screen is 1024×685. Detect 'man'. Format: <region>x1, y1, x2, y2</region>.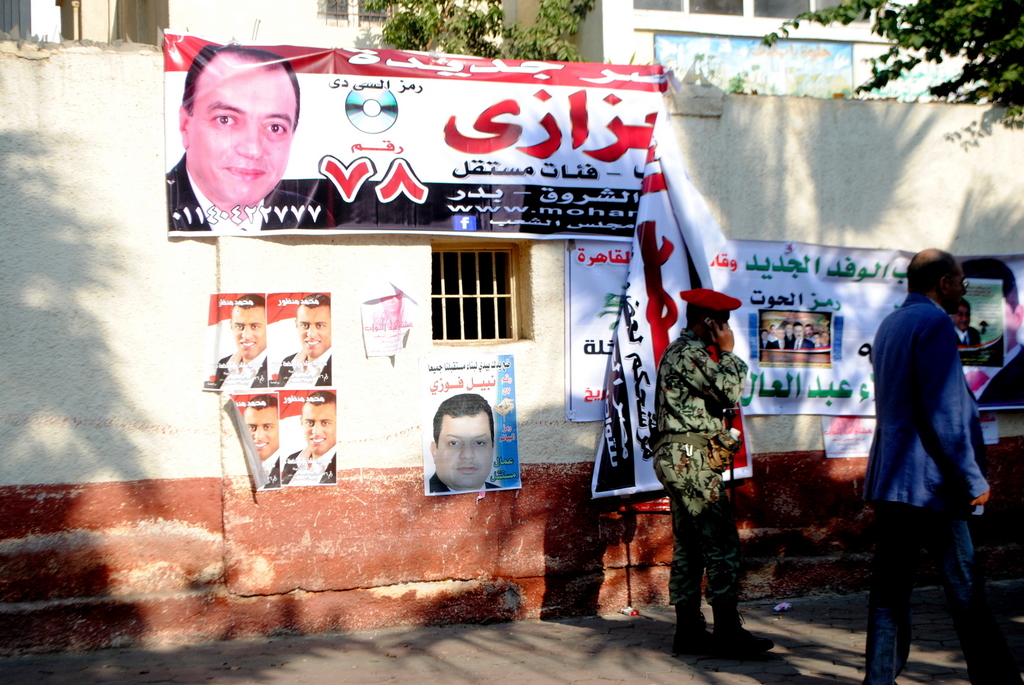
<region>951, 293, 980, 348</region>.
